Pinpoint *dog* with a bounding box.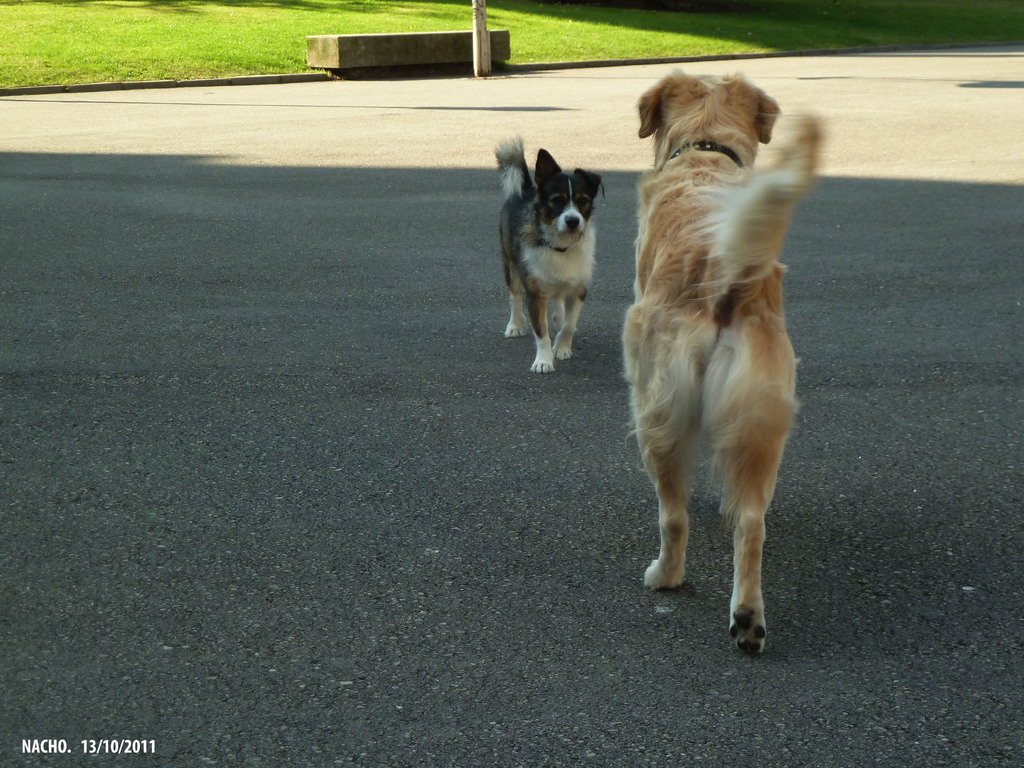
(618, 61, 827, 667).
